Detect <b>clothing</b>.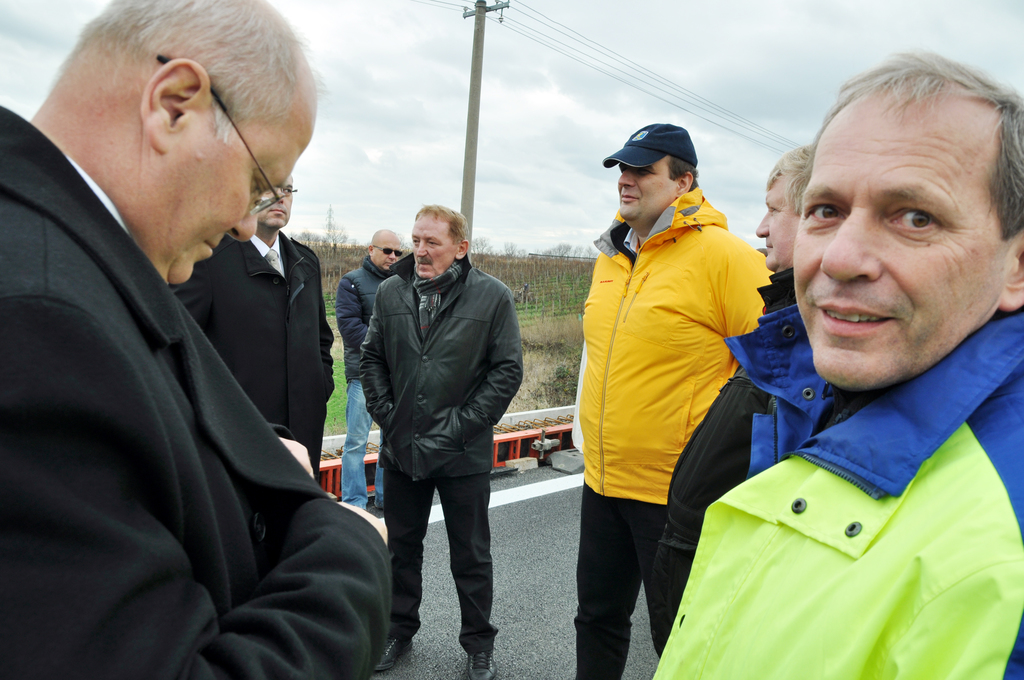
Detected at (x1=671, y1=263, x2=818, y2=574).
